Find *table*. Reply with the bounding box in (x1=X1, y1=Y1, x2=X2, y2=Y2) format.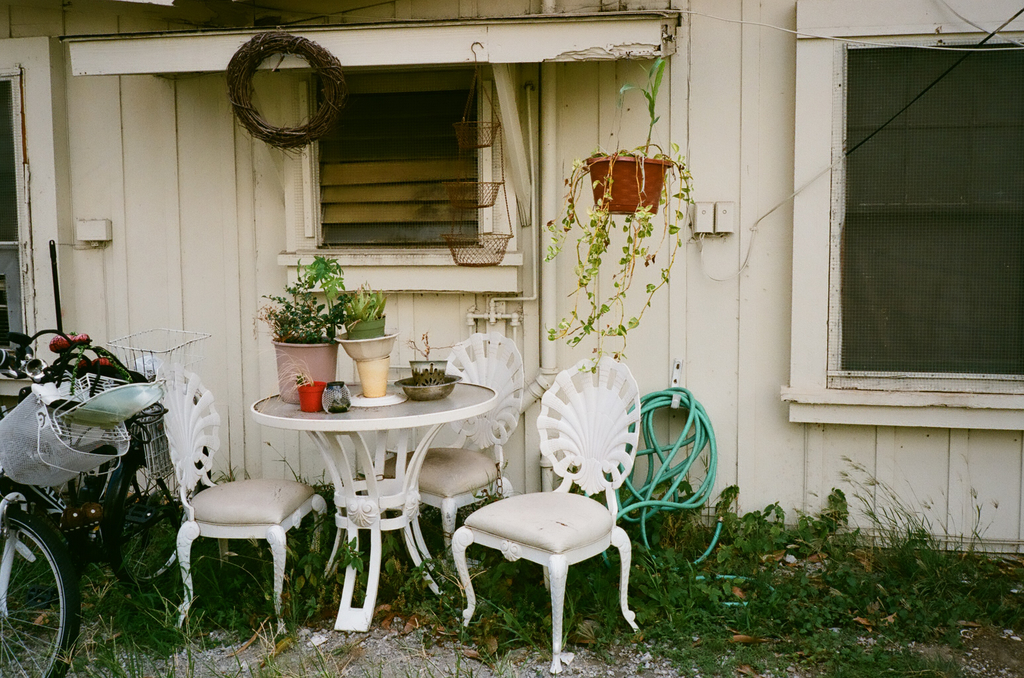
(x1=244, y1=374, x2=518, y2=598).
